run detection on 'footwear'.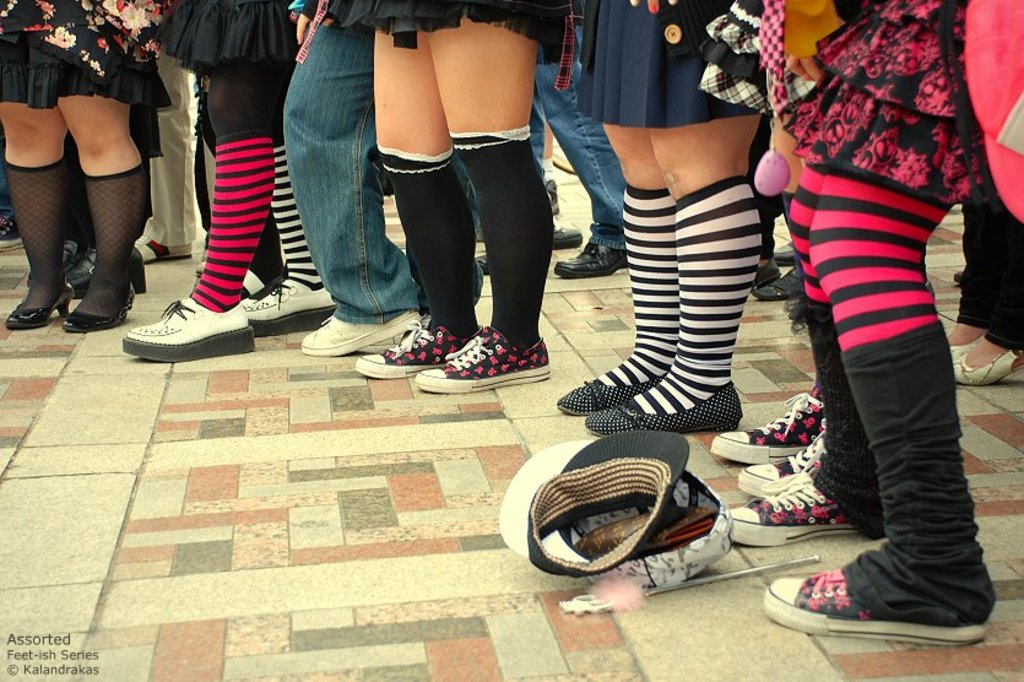
Result: <box>754,260,778,286</box>.
